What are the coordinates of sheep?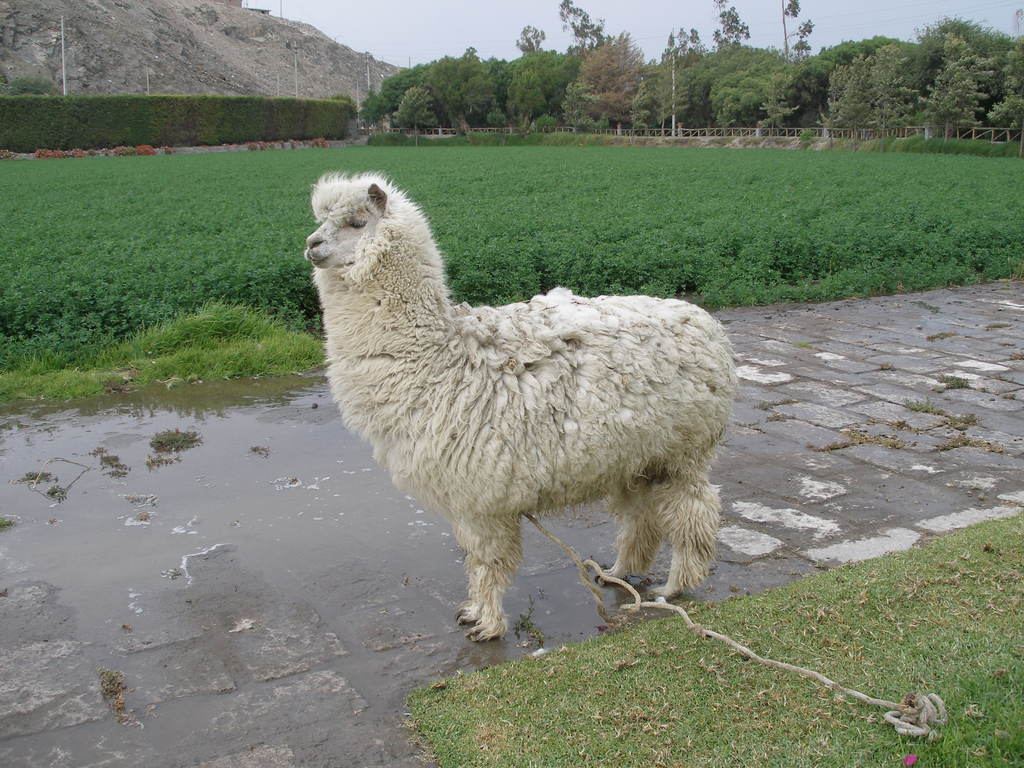
<bbox>303, 168, 744, 657</bbox>.
